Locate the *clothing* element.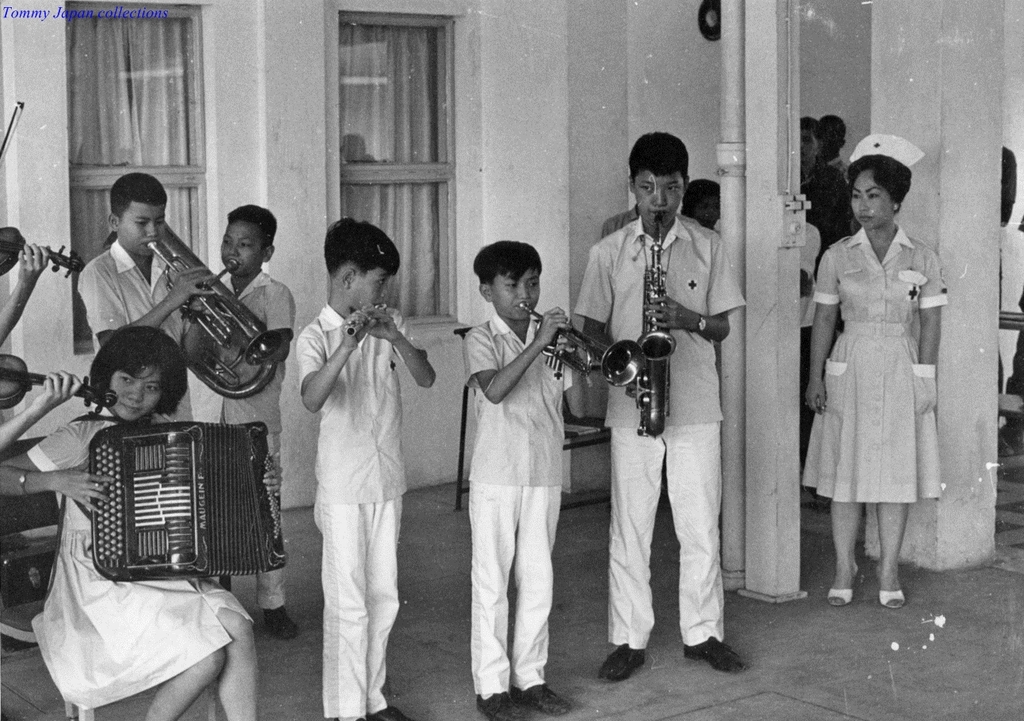
Element bbox: [left=801, top=220, right=952, bottom=501].
